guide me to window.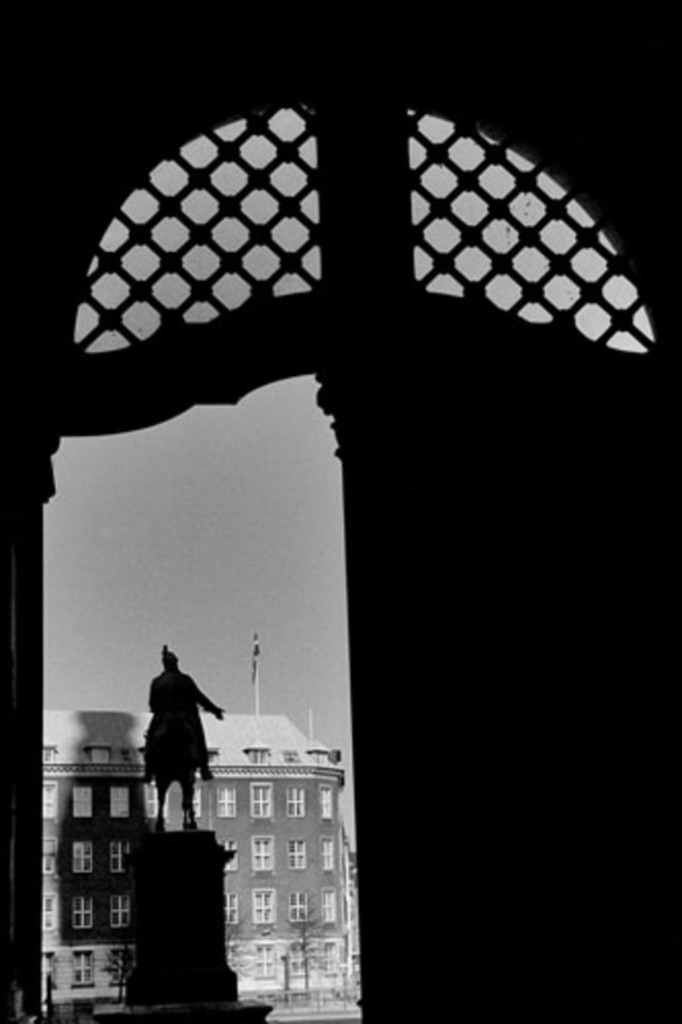
Guidance: rect(108, 950, 132, 984).
